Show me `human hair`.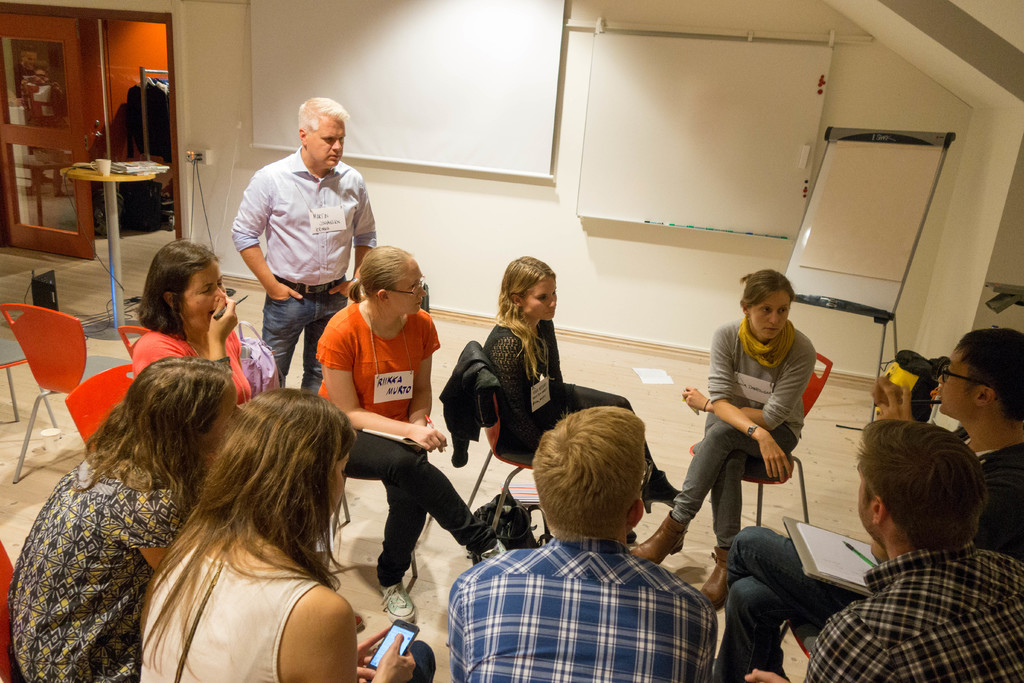
`human hair` is here: 70/355/239/514.
